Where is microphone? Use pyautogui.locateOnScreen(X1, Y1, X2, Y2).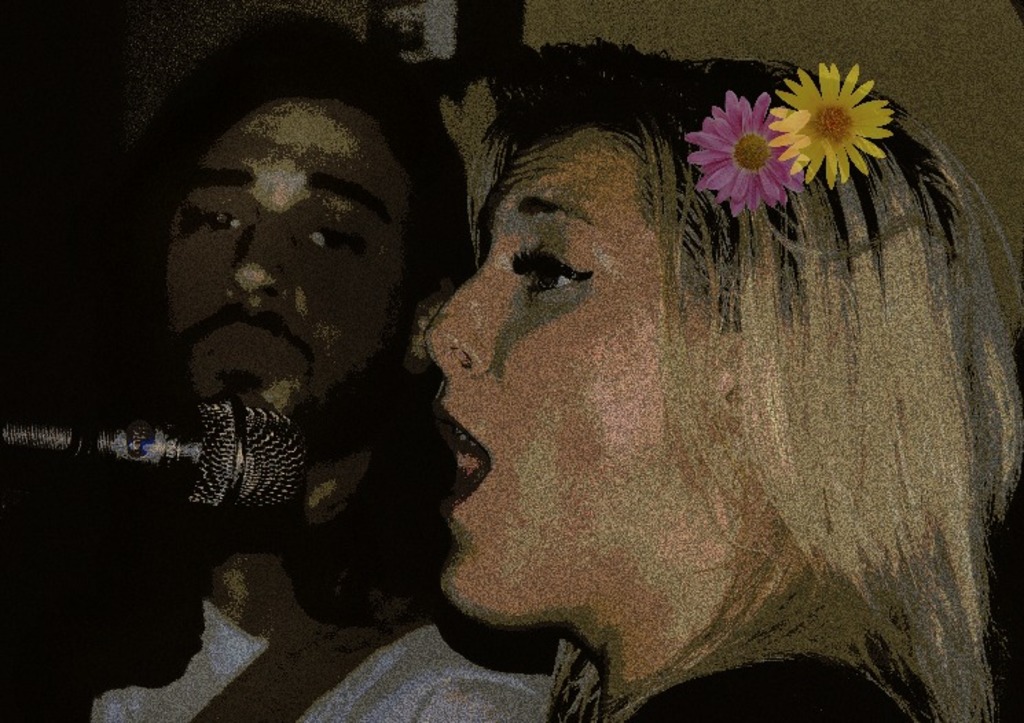
pyautogui.locateOnScreen(0, 397, 320, 525).
